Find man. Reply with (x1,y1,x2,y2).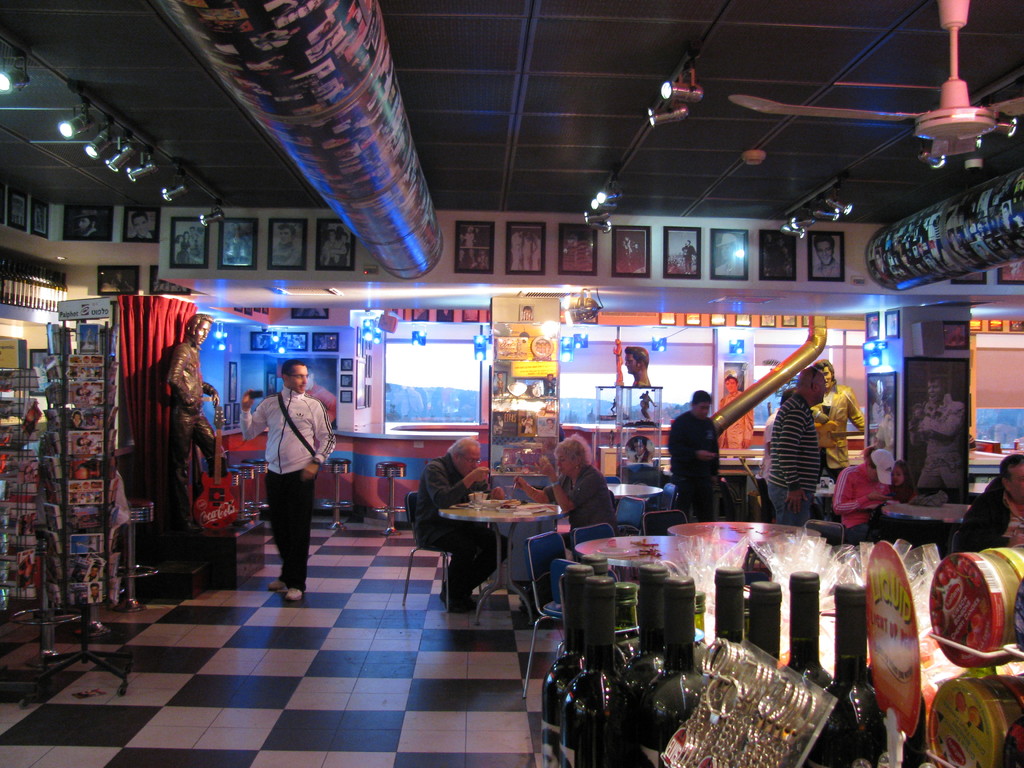
(954,450,1023,554).
